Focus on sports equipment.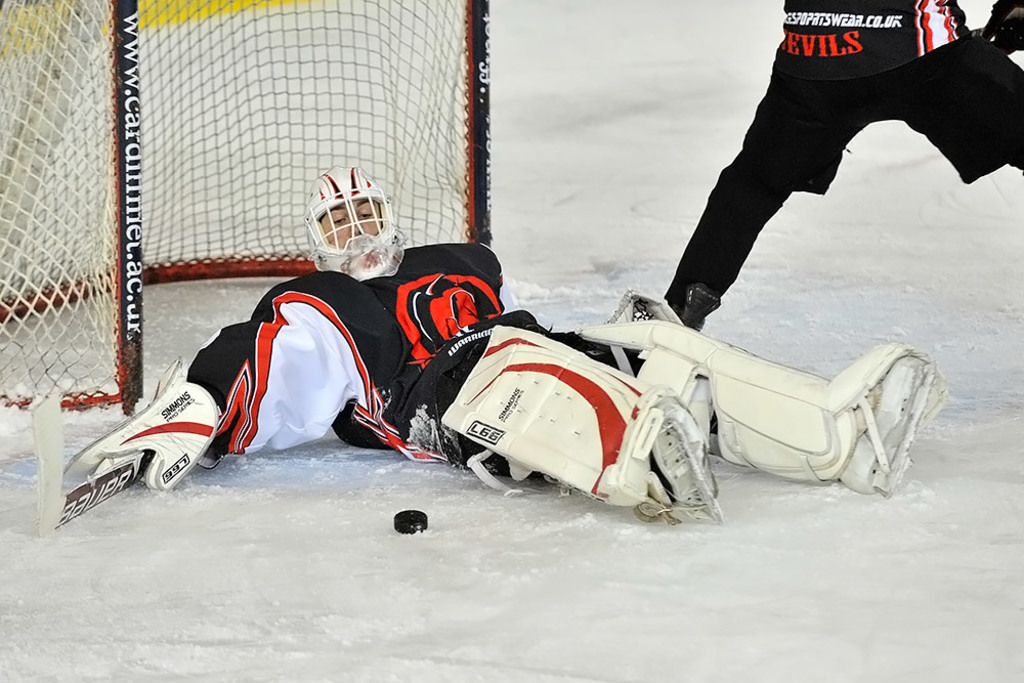
Focused at BBox(582, 318, 919, 487).
